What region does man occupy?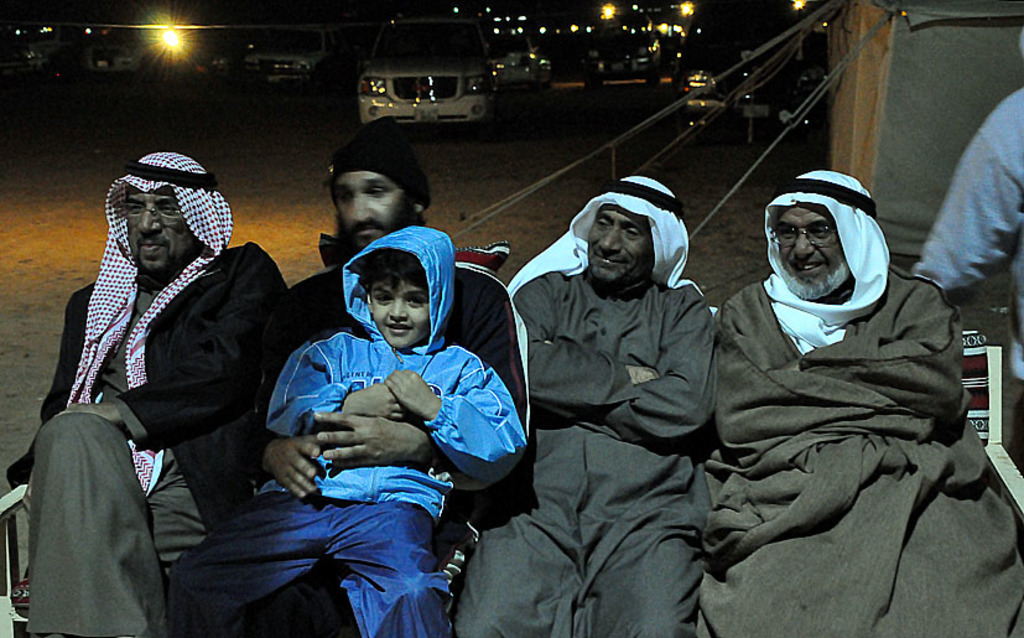
(909,25,1023,474).
